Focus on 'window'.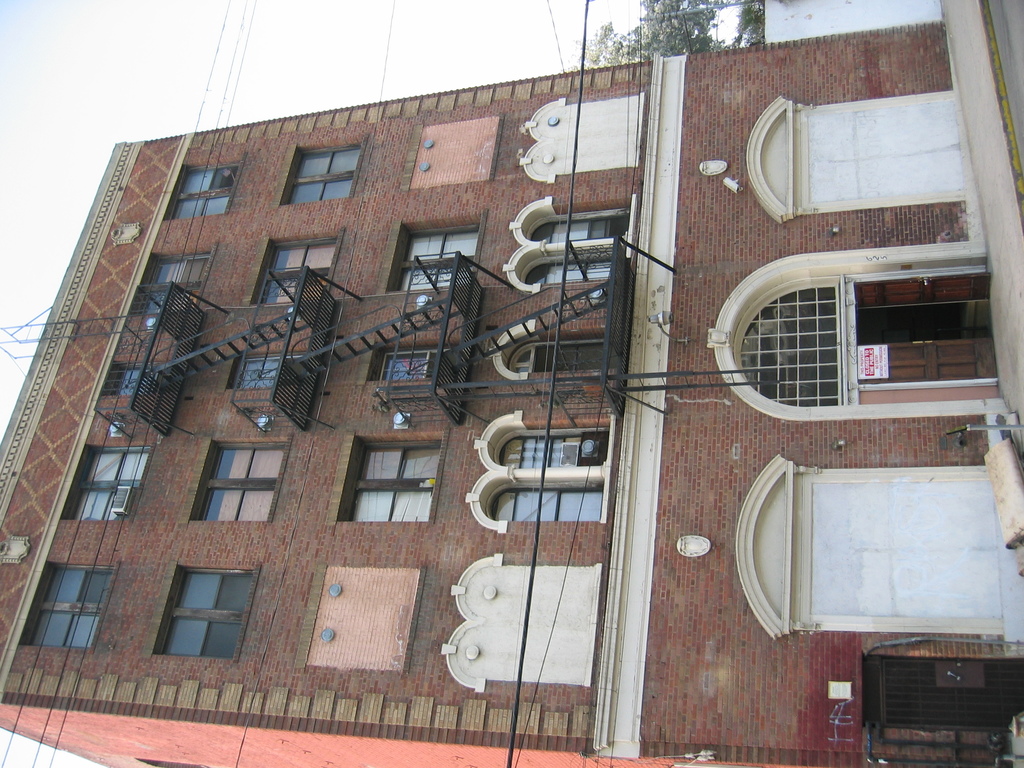
Focused at [377, 211, 491, 287].
